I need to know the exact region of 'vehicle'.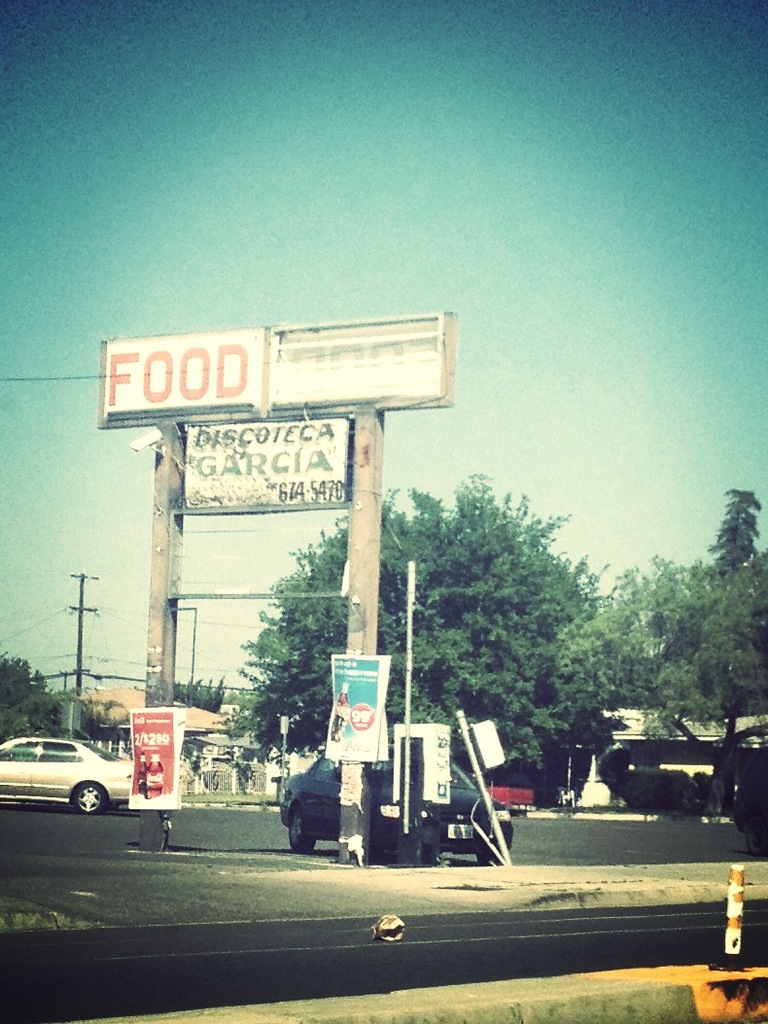
Region: [left=0, top=733, right=143, bottom=820].
